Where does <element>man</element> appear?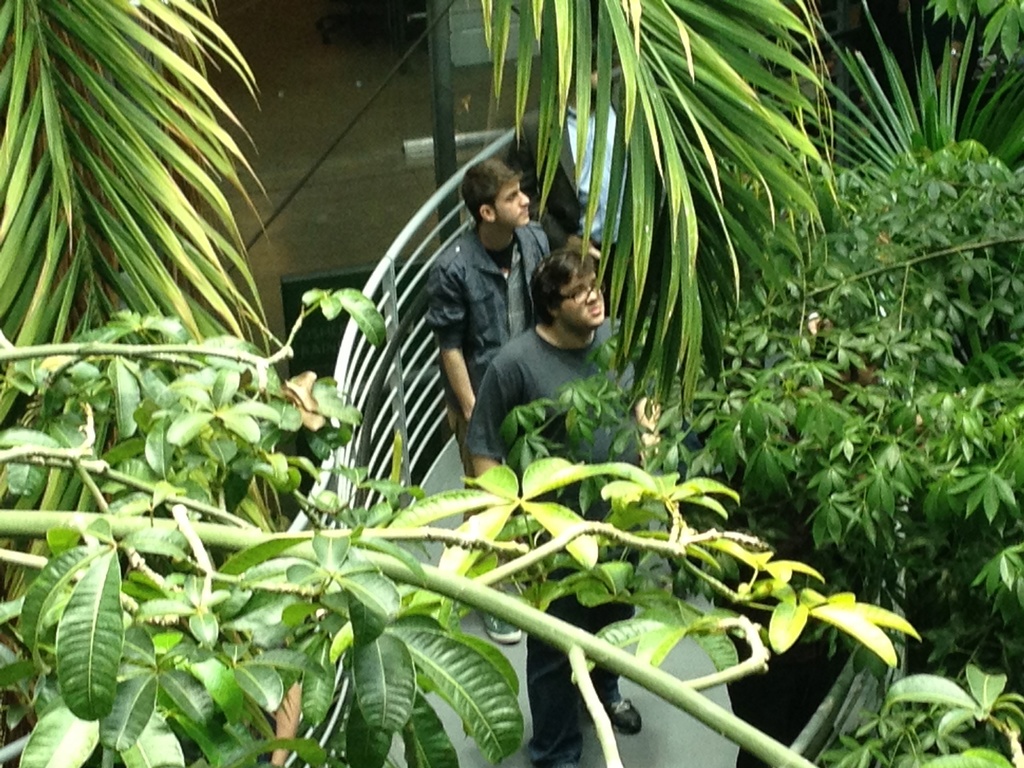
Appears at bbox(436, 153, 552, 509).
